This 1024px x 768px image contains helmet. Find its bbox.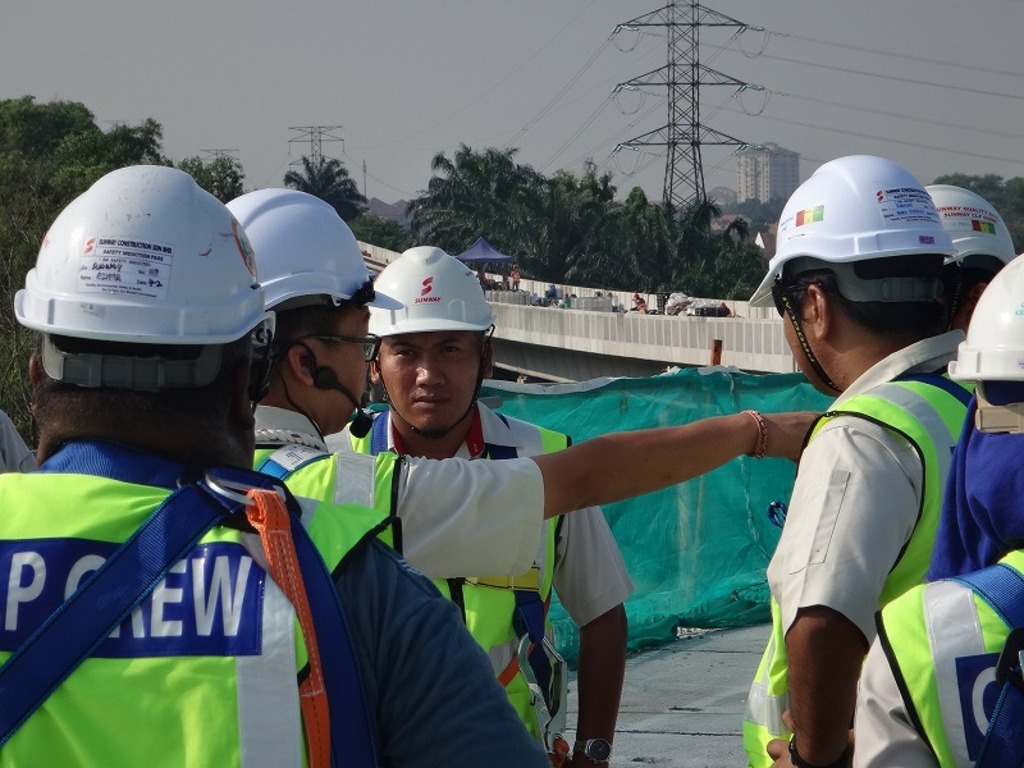
(224, 183, 378, 424).
